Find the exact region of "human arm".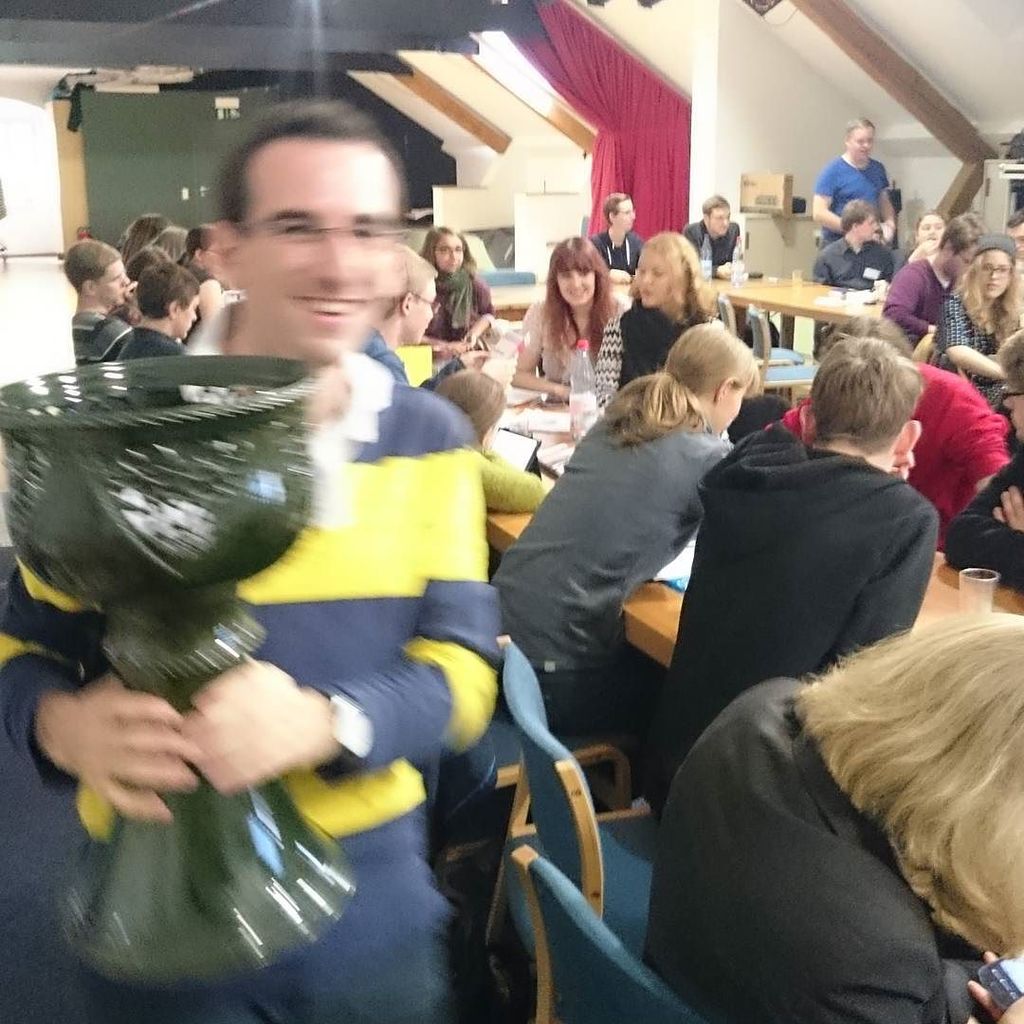
Exact region: [left=877, top=257, right=937, bottom=338].
